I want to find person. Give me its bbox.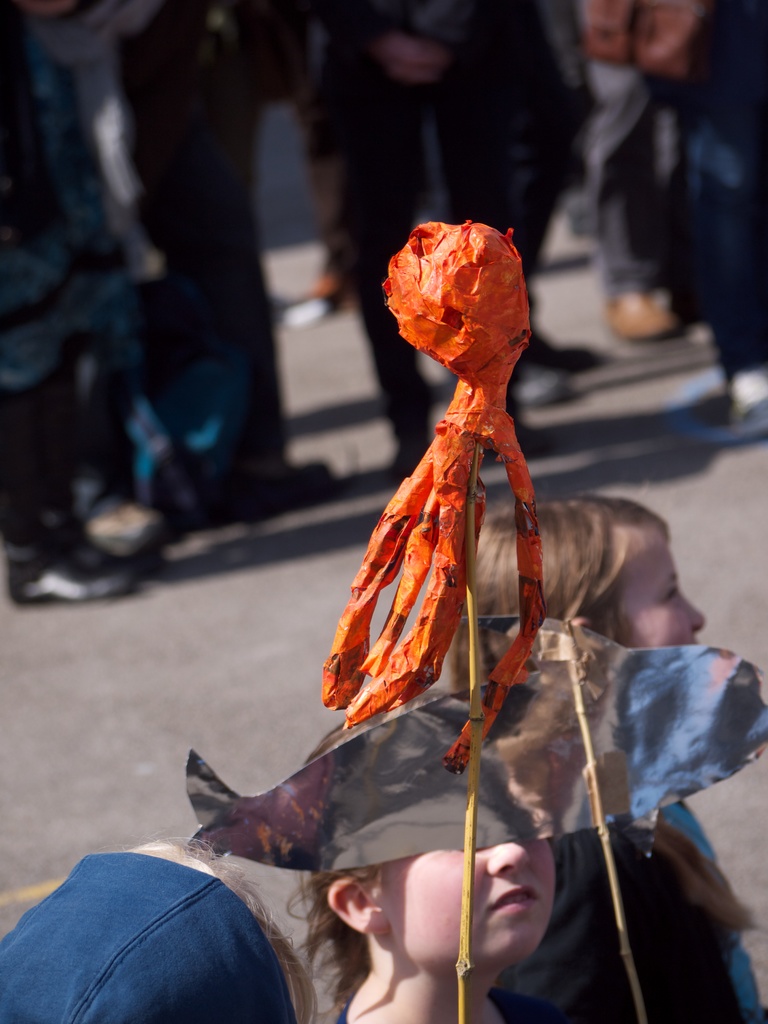
crop(296, 0, 525, 468).
